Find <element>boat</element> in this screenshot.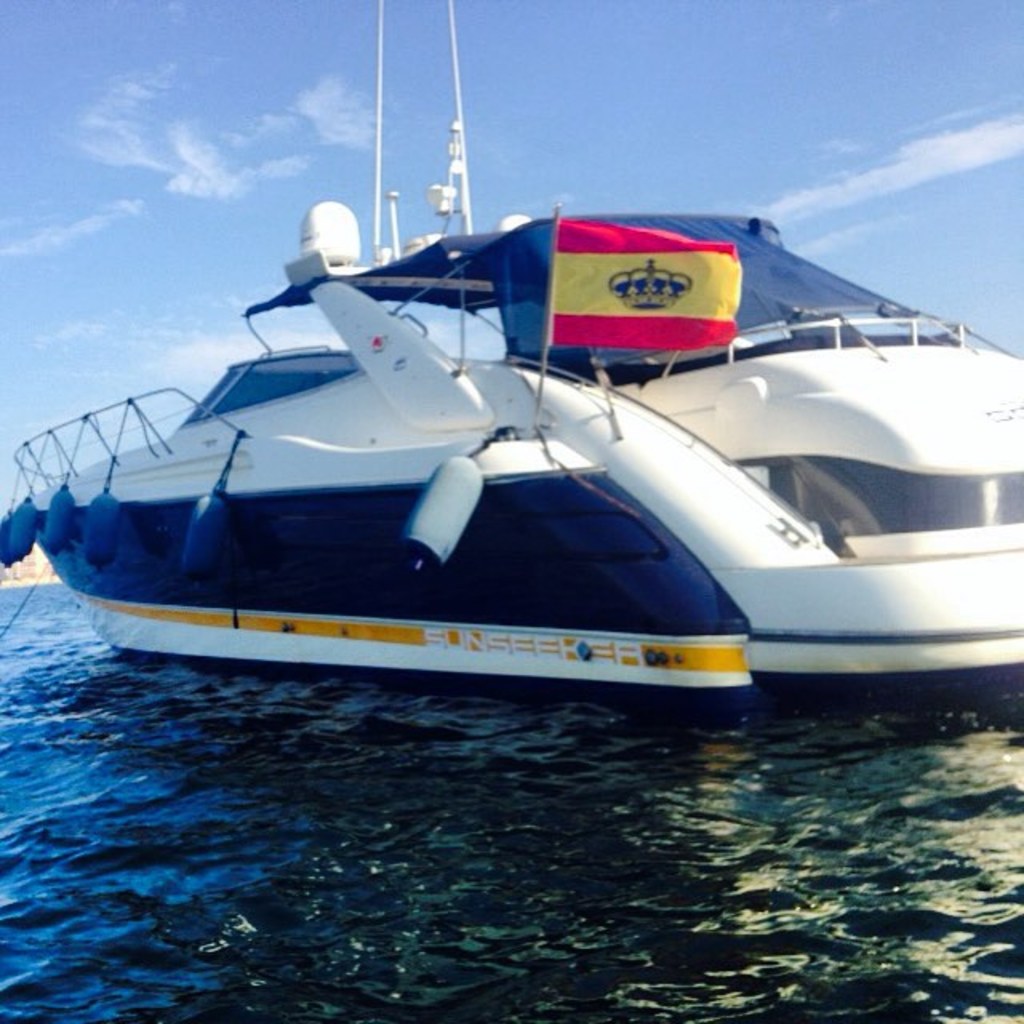
The bounding box for <element>boat</element> is 0:88:1023:715.
